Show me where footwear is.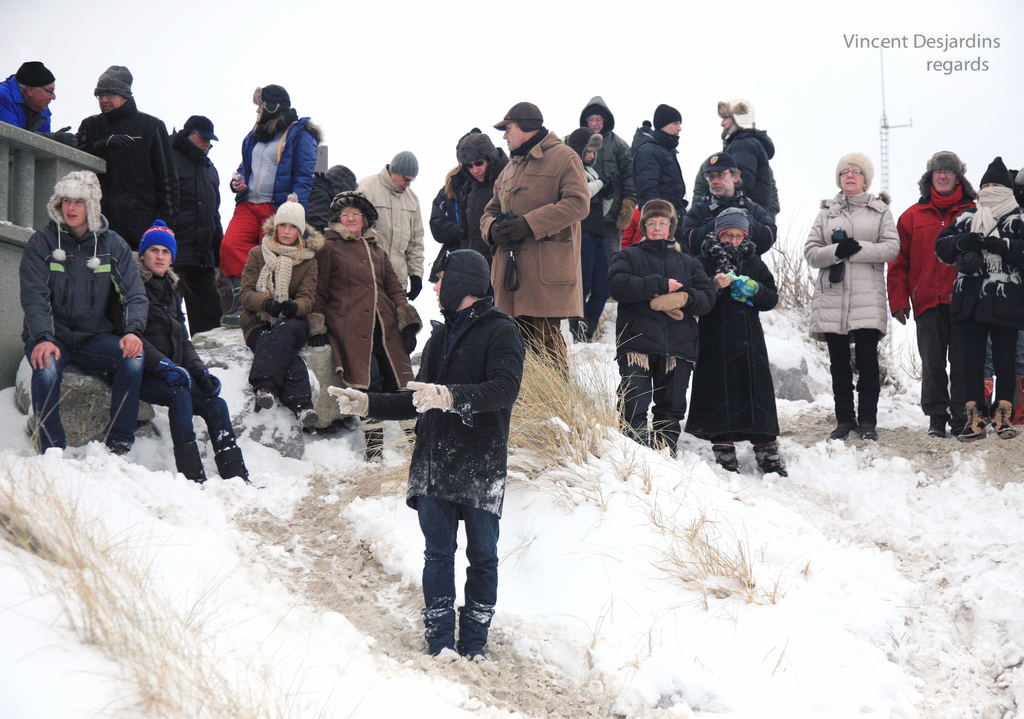
footwear is at 225, 286, 243, 325.
